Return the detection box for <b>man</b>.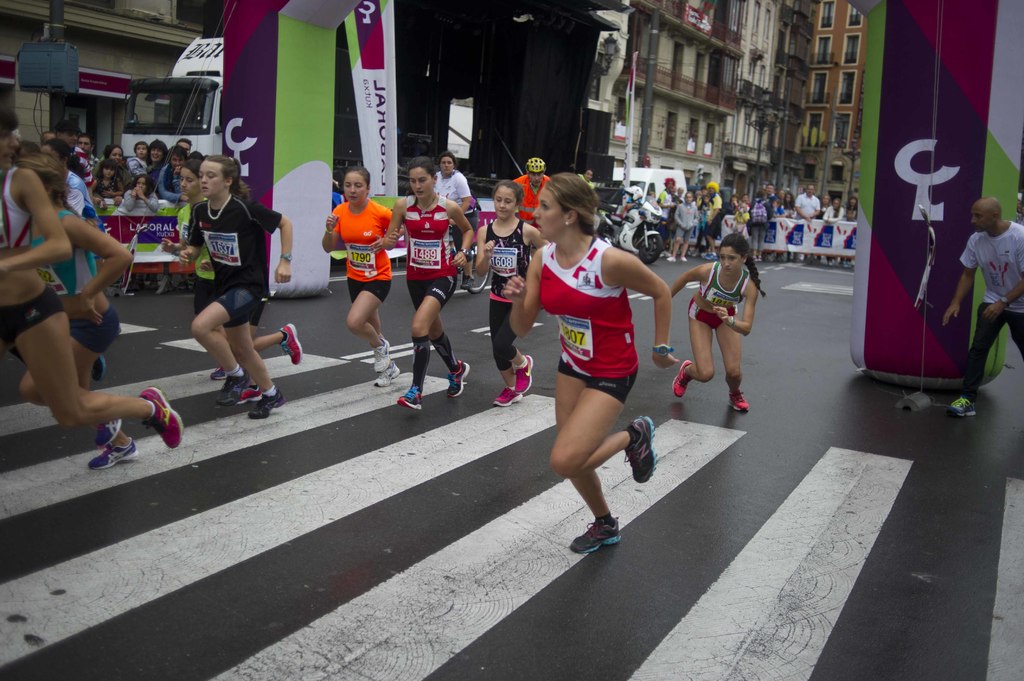
box(792, 180, 820, 221).
